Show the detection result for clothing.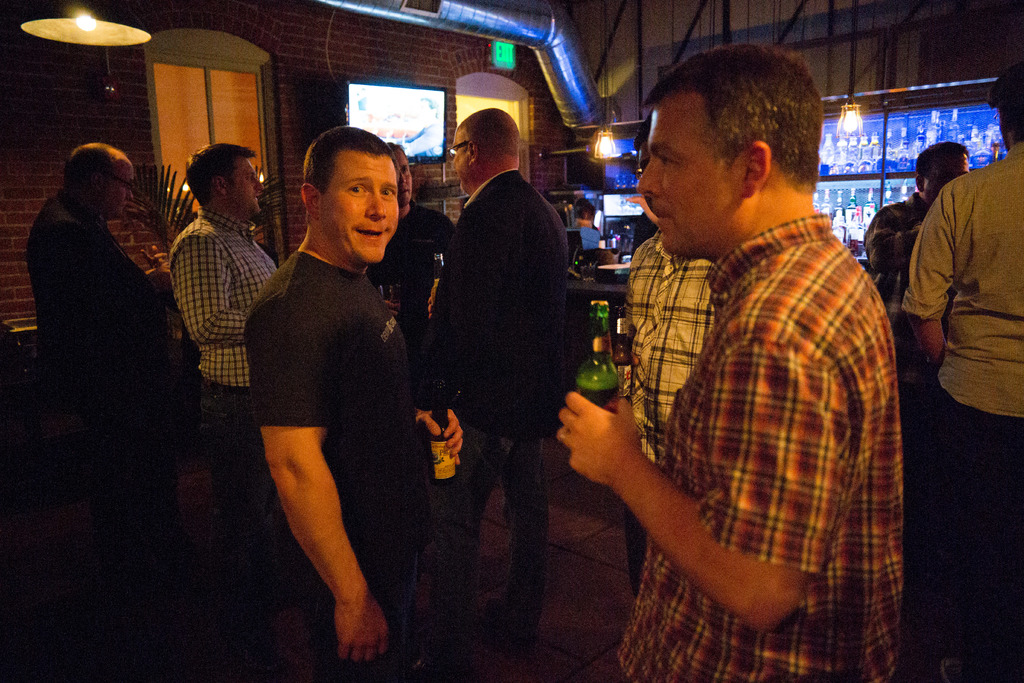
<region>241, 240, 428, 682</region>.
